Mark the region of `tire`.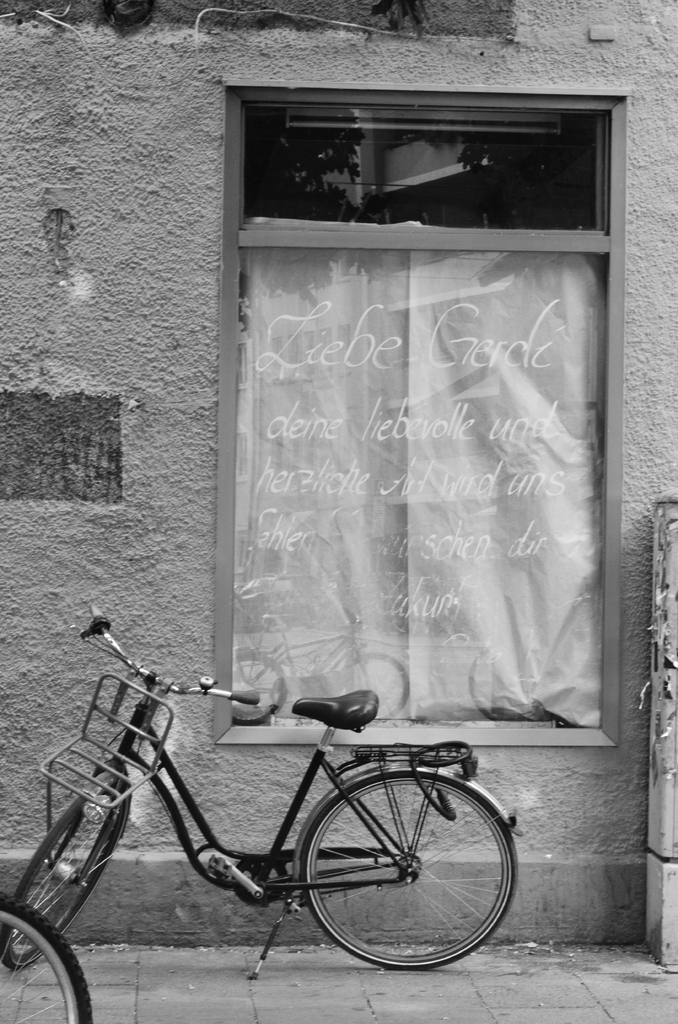
Region: [x1=0, y1=892, x2=92, y2=1023].
